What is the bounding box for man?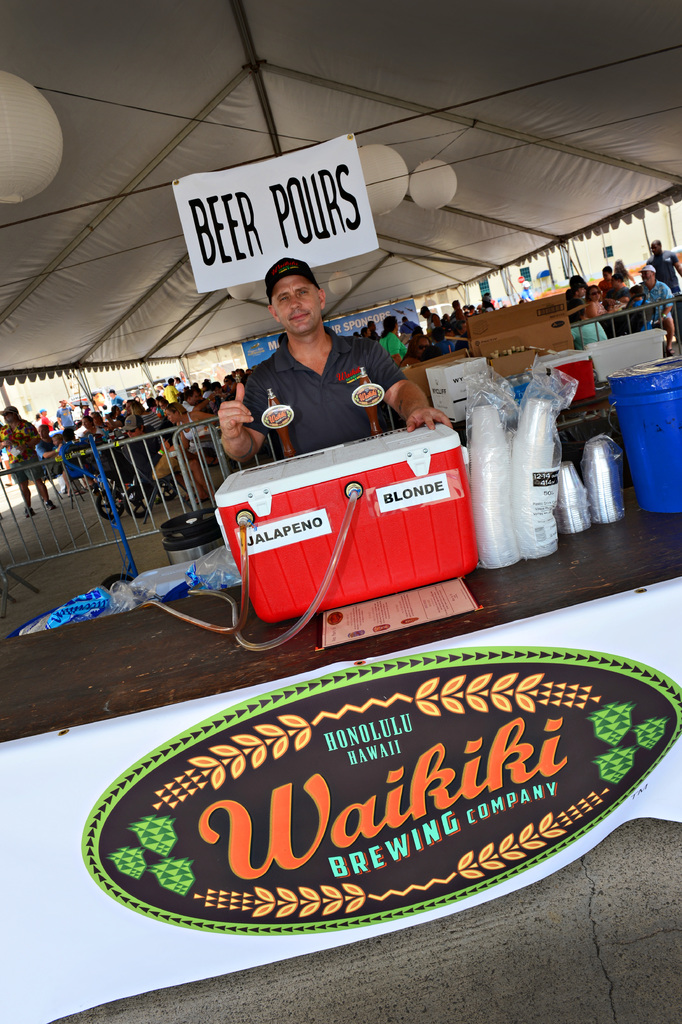
0:403:32:516.
